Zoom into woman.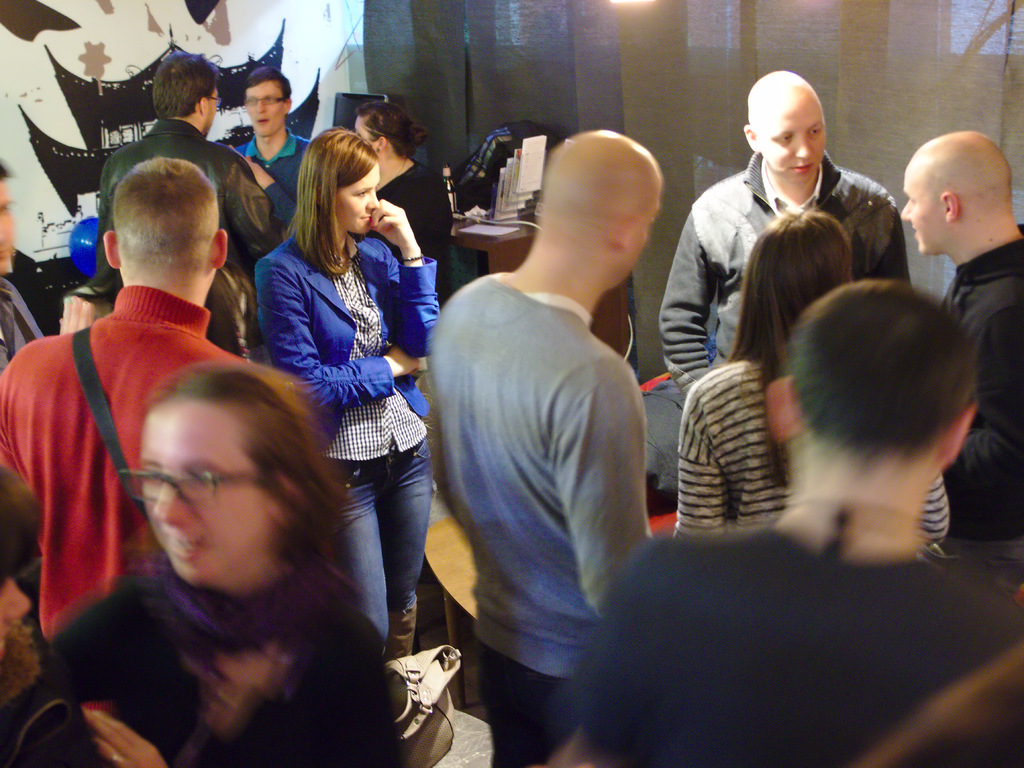
Zoom target: (left=254, top=105, right=433, bottom=673).
